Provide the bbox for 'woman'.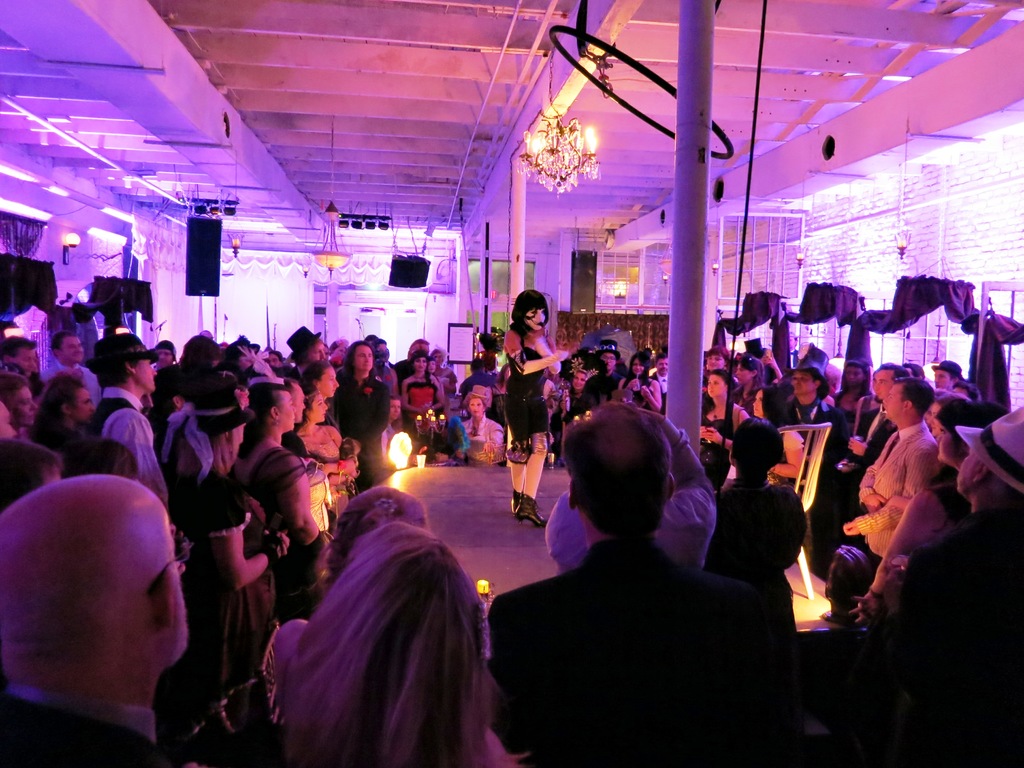
detection(427, 356, 436, 374).
